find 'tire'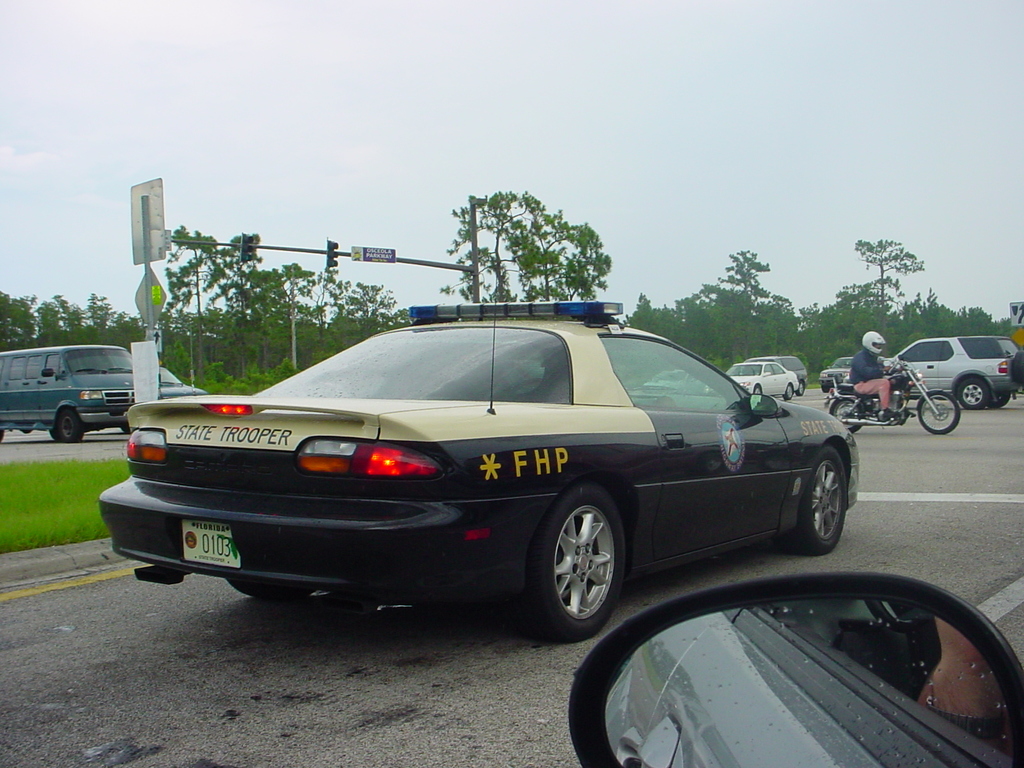
57,409,82,442
